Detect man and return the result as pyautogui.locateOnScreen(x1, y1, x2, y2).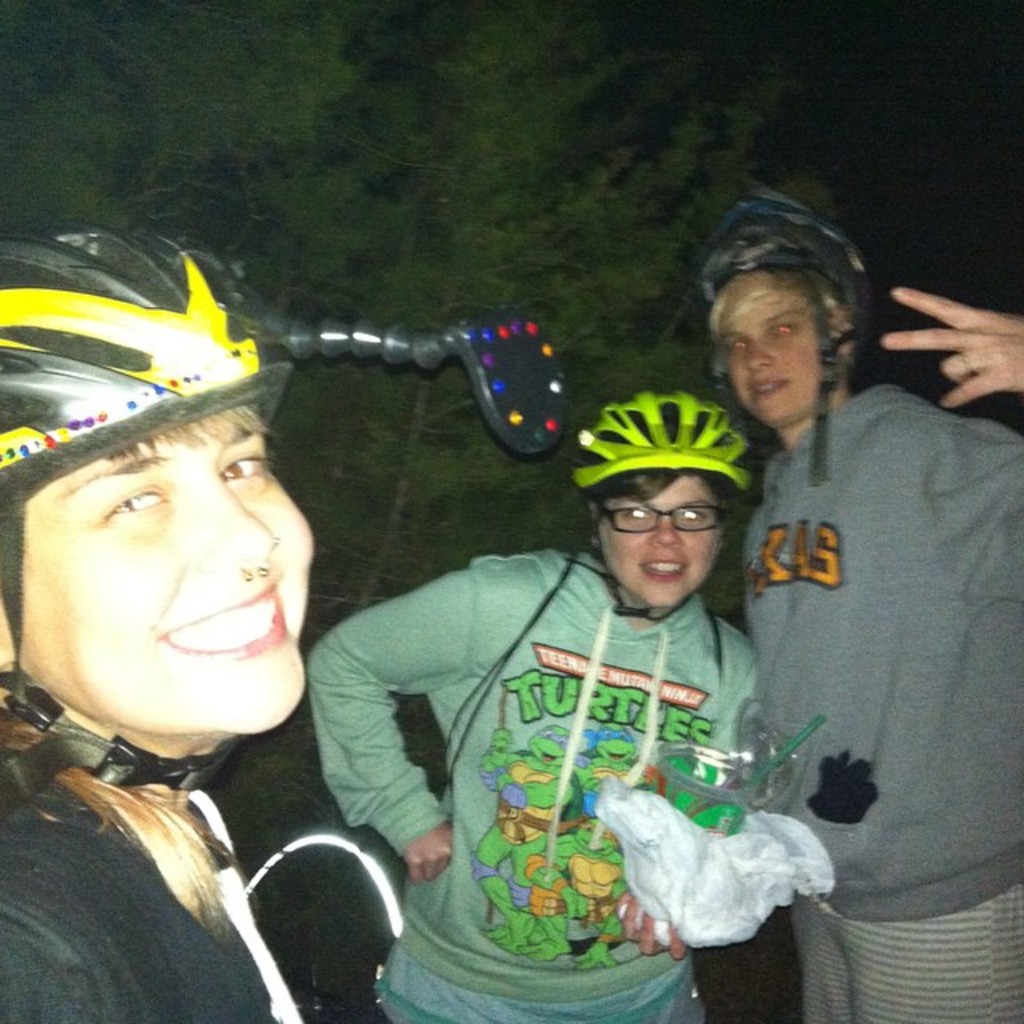
pyautogui.locateOnScreen(682, 197, 1022, 1022).
